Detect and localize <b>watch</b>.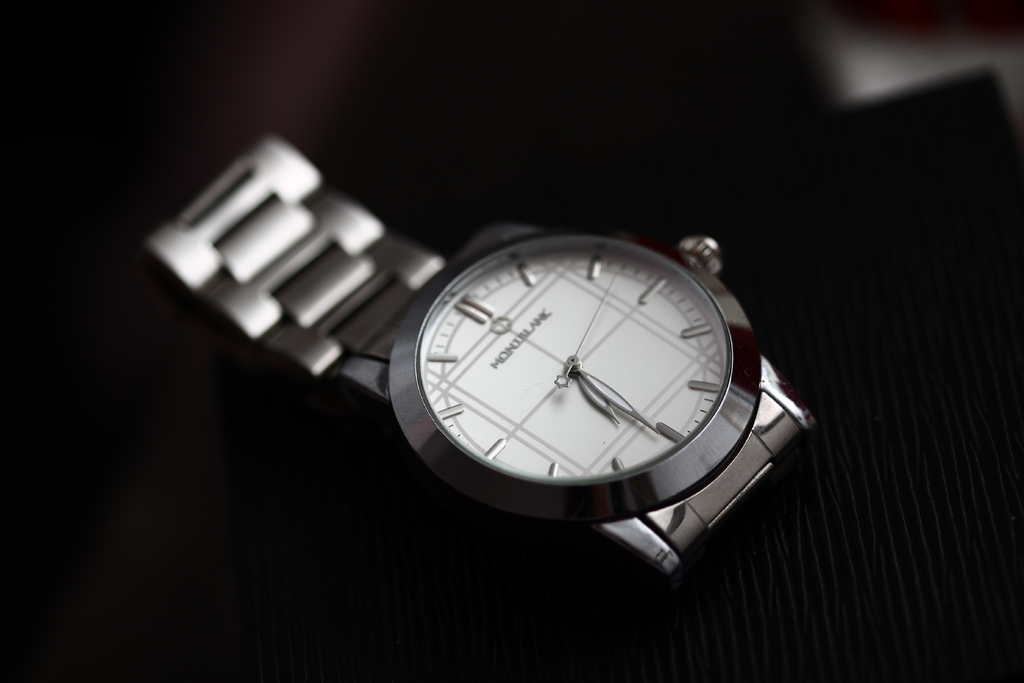
Localized at {"x1": 148, "y1": 136, "x2": 814, "y2": 572}.
